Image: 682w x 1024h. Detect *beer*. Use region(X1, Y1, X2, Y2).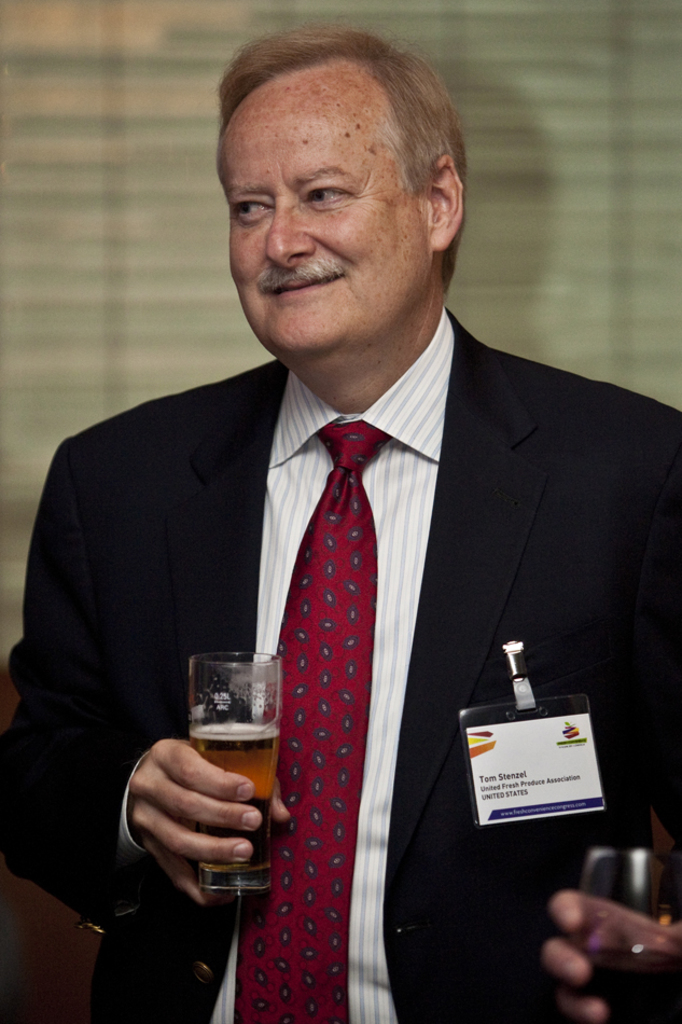
region(191, 720, 276, 885).
